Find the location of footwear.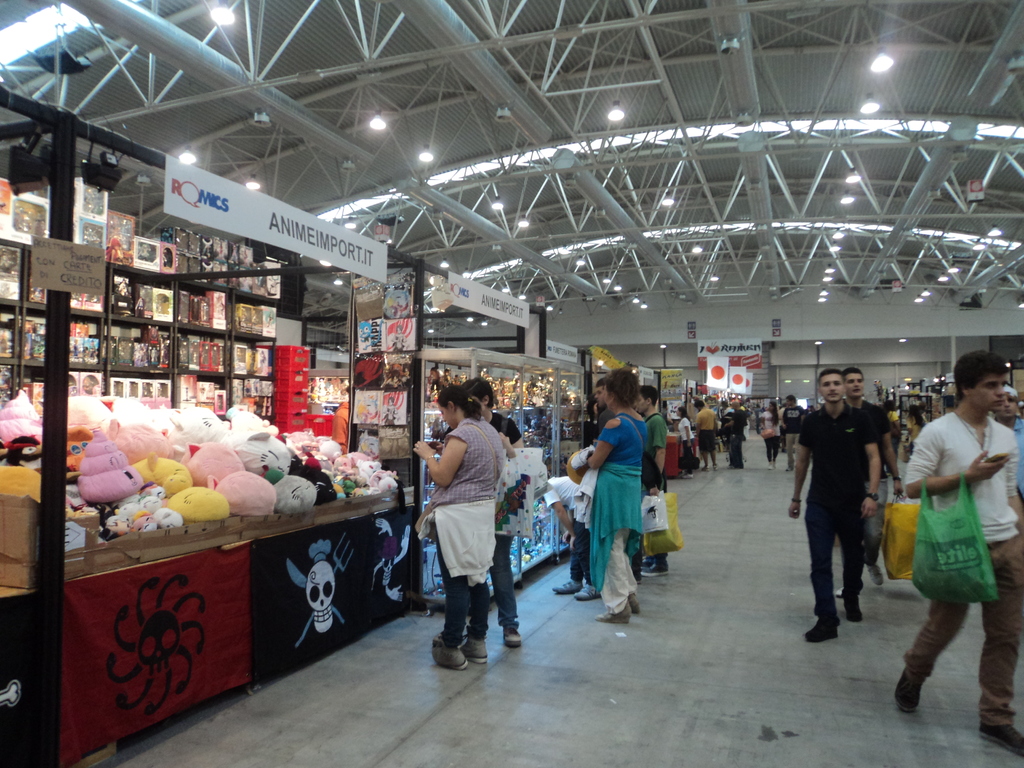
Location: (x1=502, y1=626, x2=522, y2=641).
